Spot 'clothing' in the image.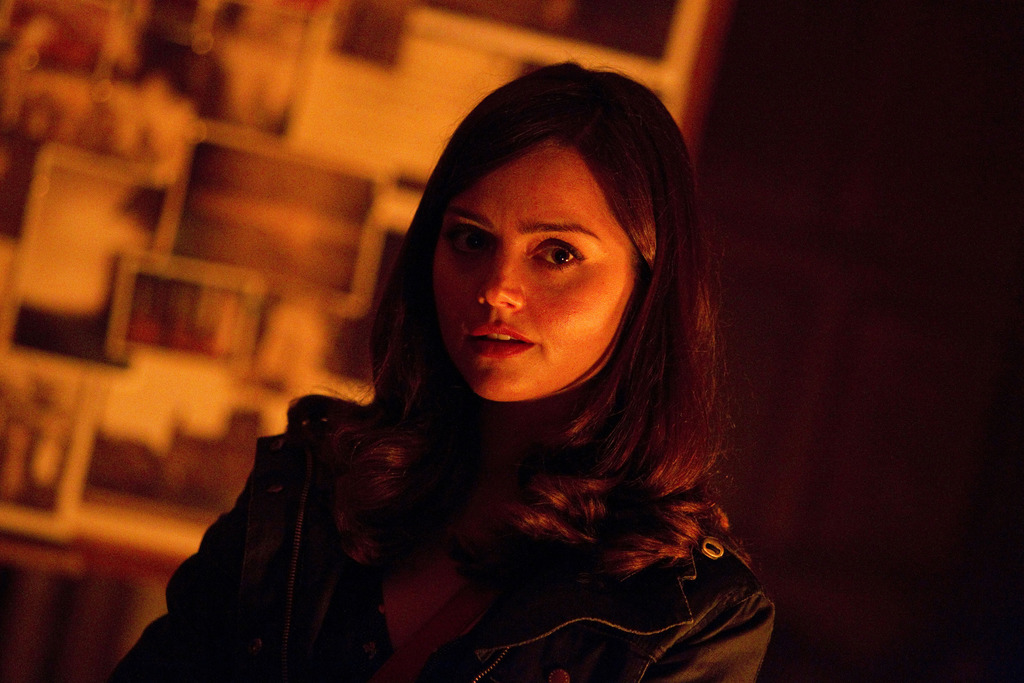
'clothing' found at 108/421/775/682.
